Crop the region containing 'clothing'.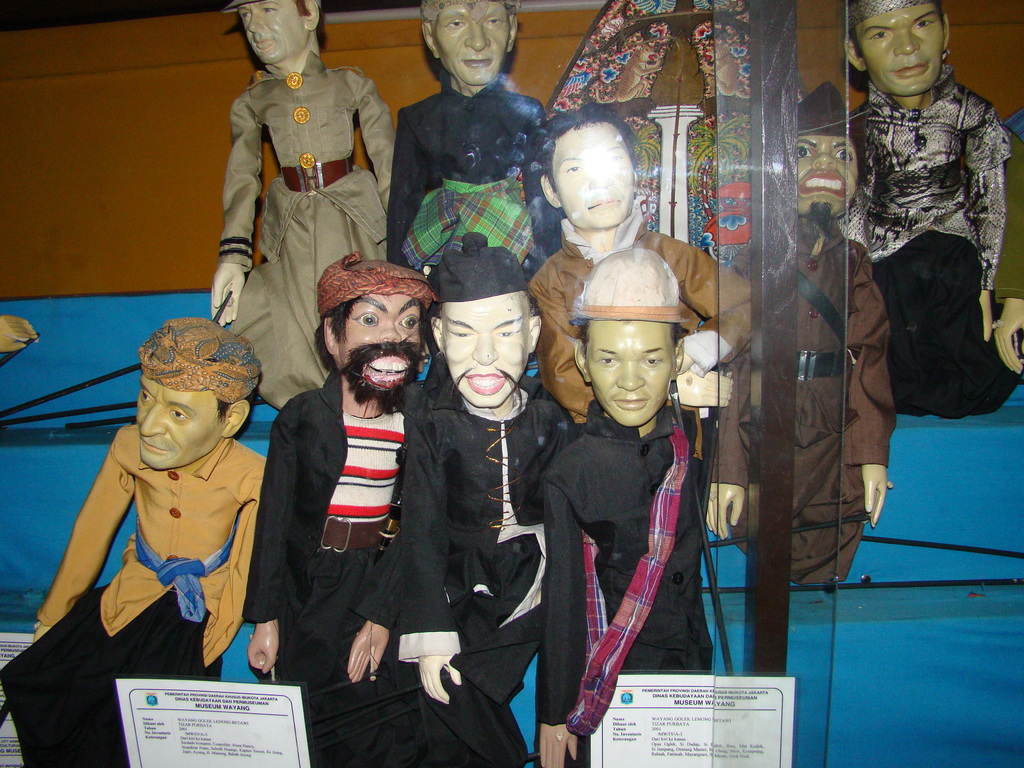
Crop region: (844, 84, 1020, 401).
